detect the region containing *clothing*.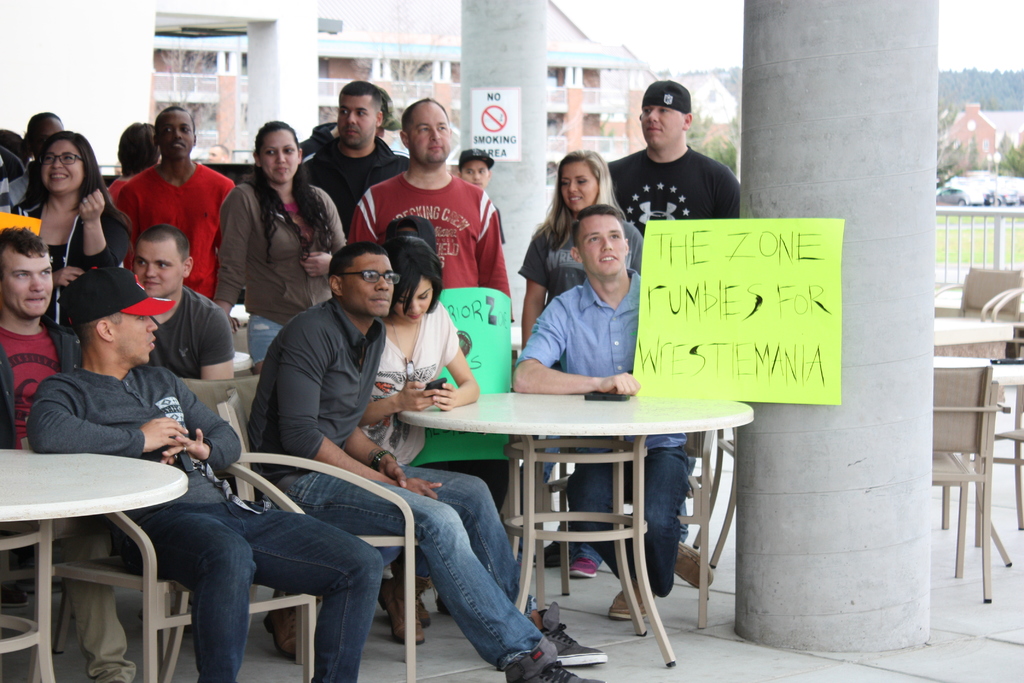
bbox=(94, 155, 229, 292).
